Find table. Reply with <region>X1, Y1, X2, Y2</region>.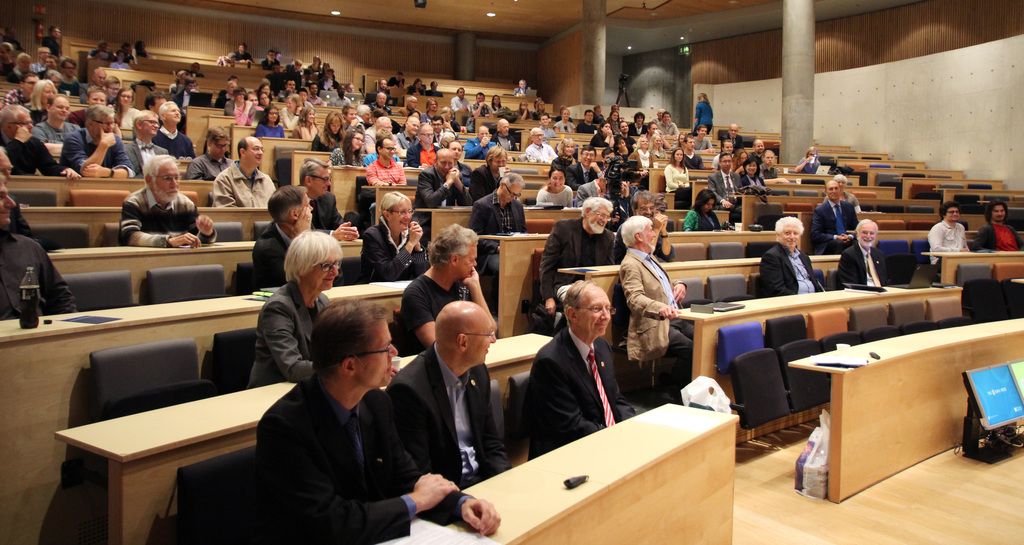
<region>190, 102, 235, 160</region>.
